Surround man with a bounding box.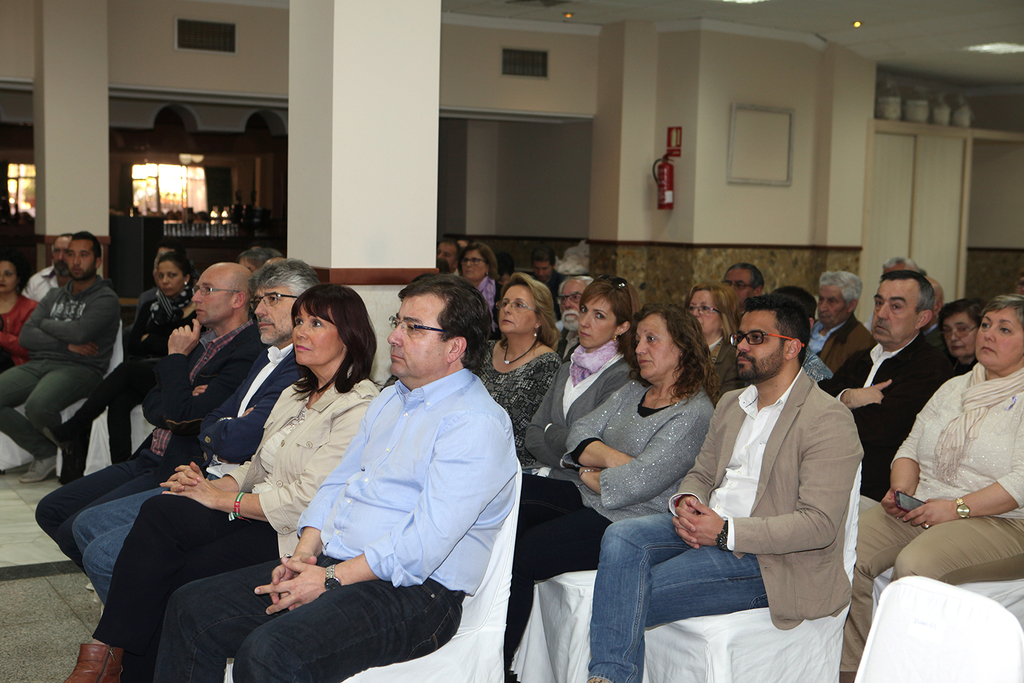
locate(29, 260, 268, 563).
